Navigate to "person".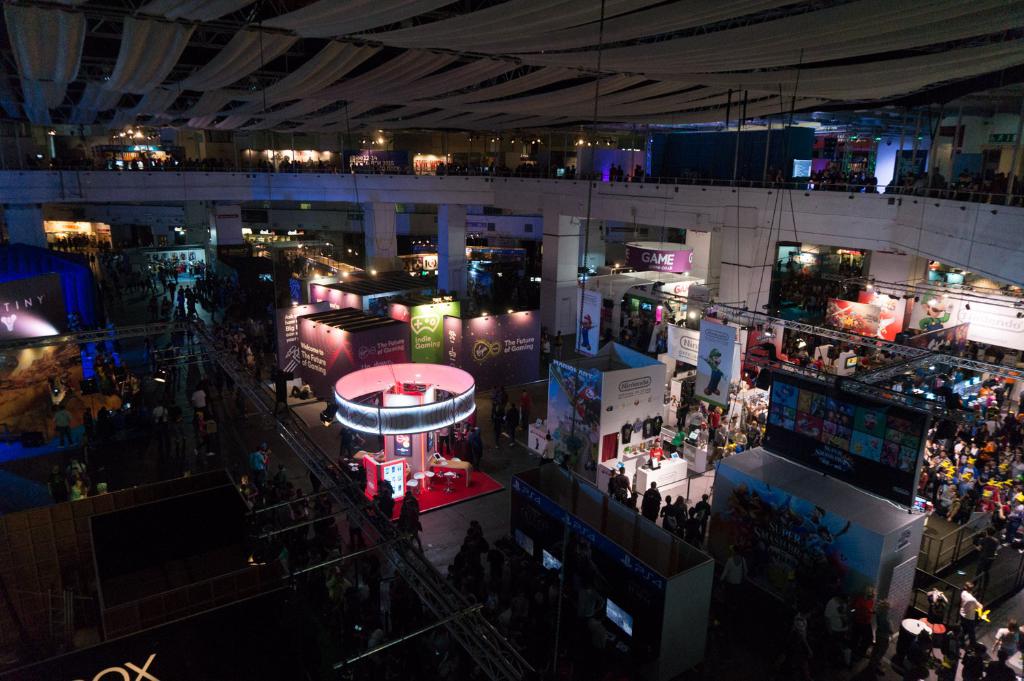
Navigation target: bbox(640, 473, 663, 526).
